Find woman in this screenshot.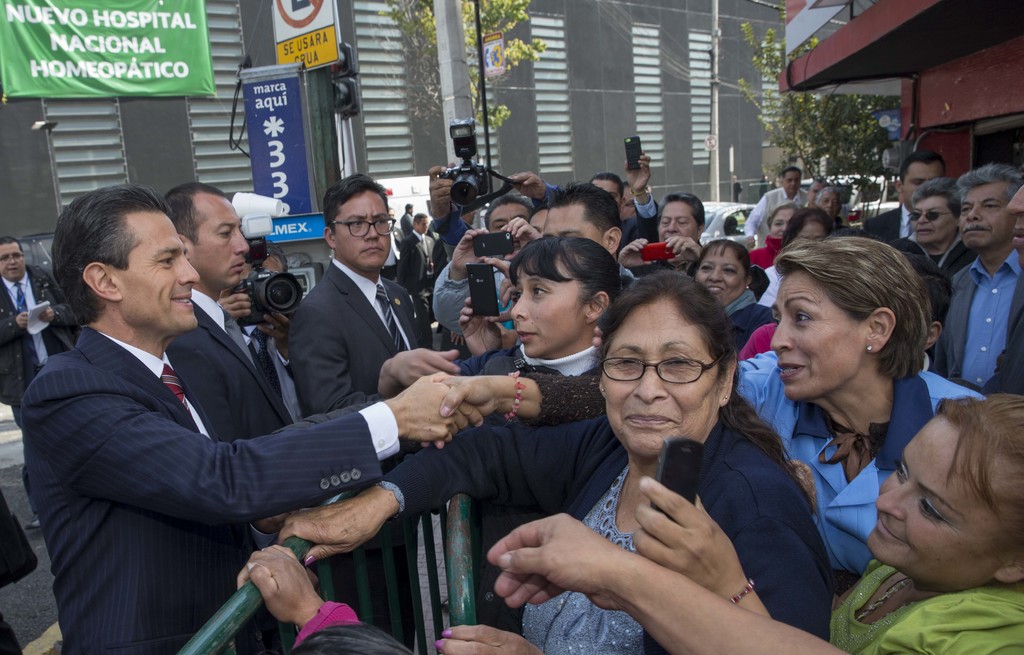
The bounding box for woman is {"left": 674, "top": 234, "right": 781, "bottom": 358}.
